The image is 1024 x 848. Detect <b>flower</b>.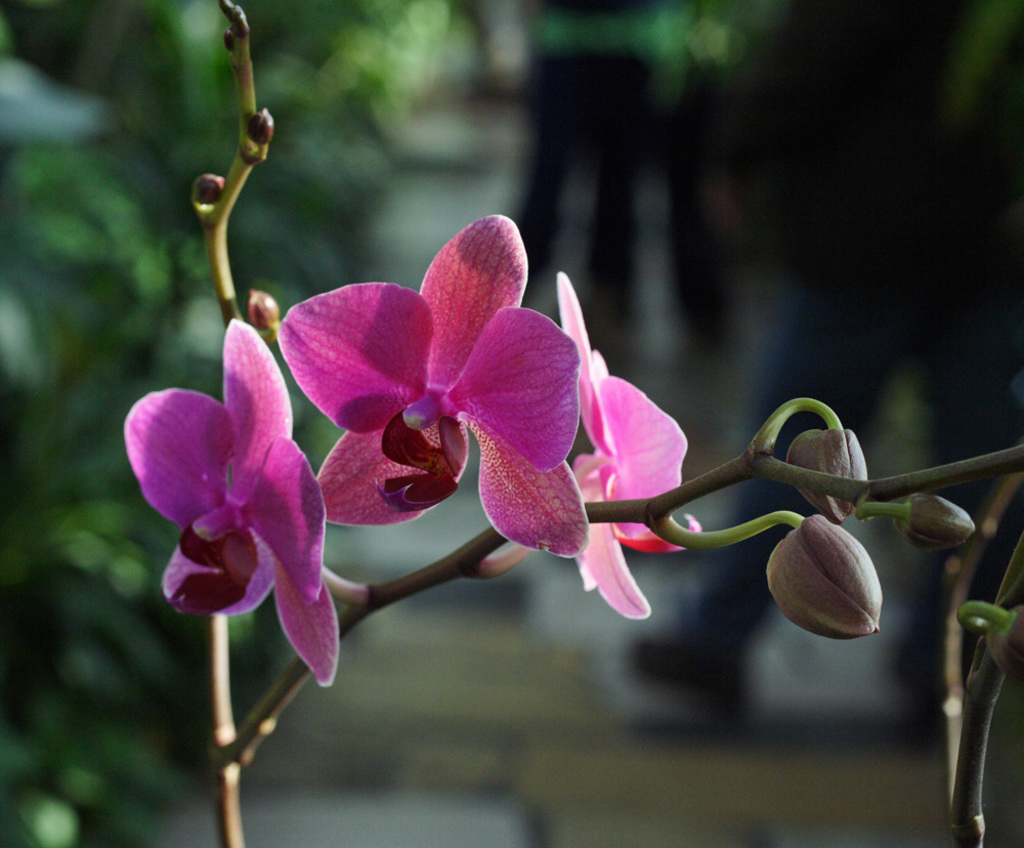
Detection: 267,203,587,563.
